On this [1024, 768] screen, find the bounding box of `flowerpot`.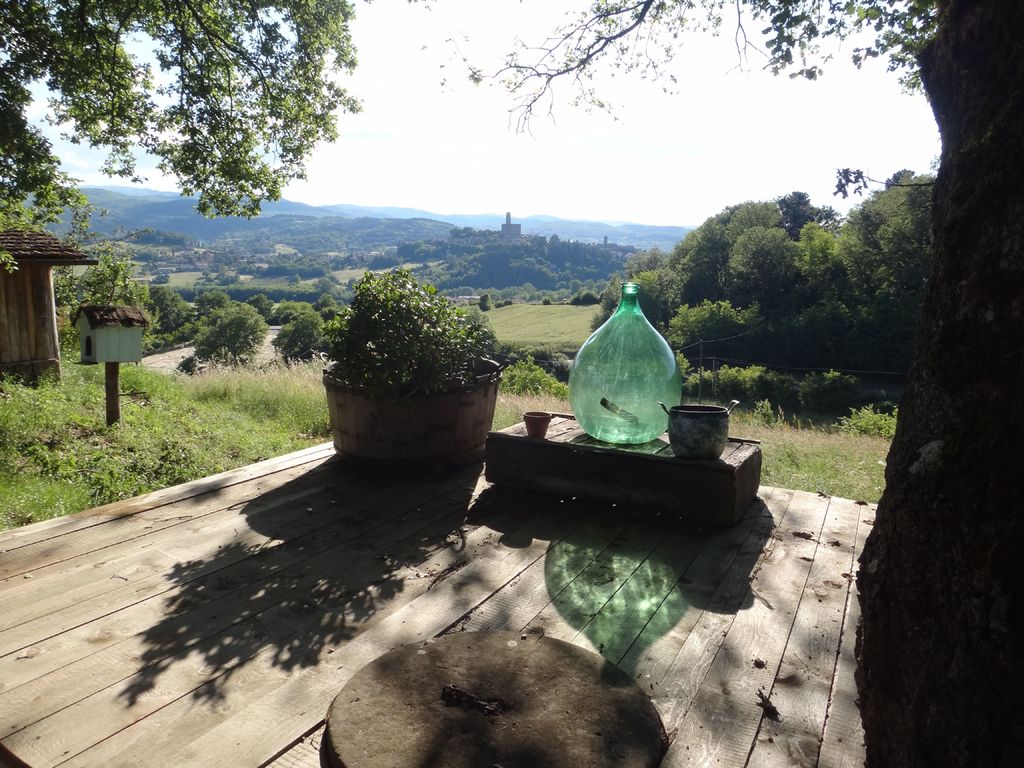
Bounding box: [325, 353, 509, 469].
